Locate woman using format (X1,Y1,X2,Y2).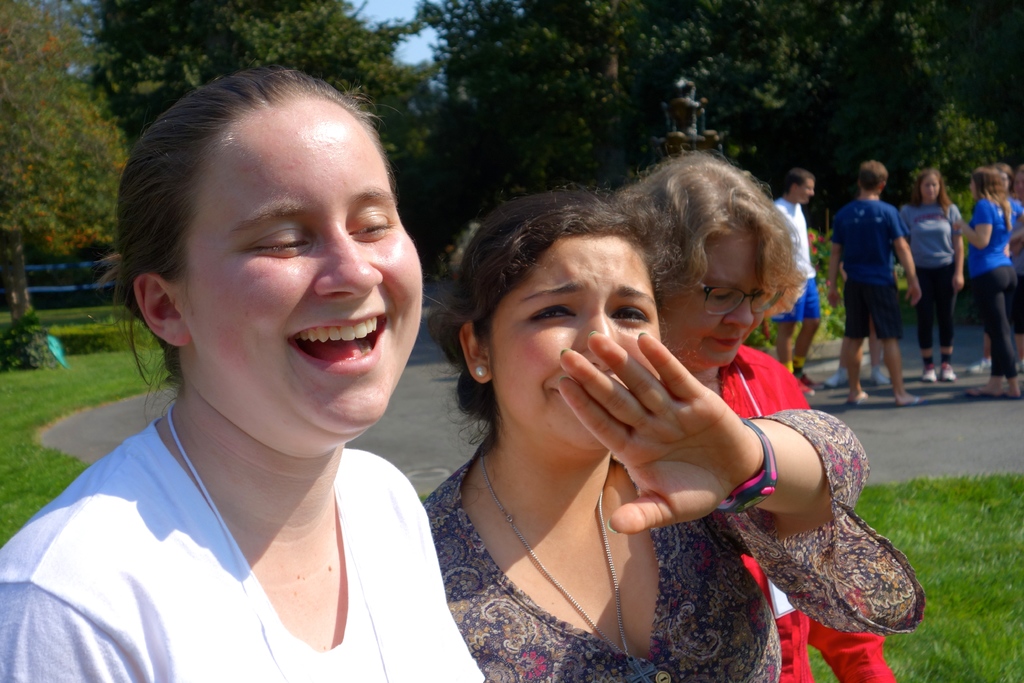
(895,168,964,381).
